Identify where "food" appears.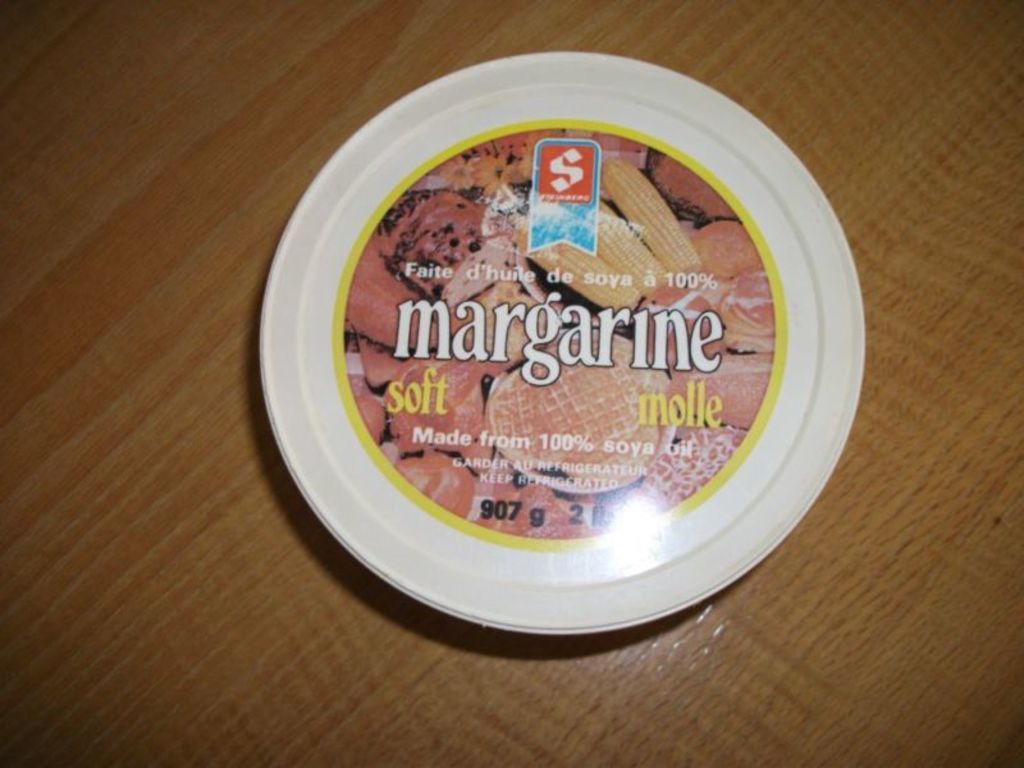
Appears at (347,133,774,535).
